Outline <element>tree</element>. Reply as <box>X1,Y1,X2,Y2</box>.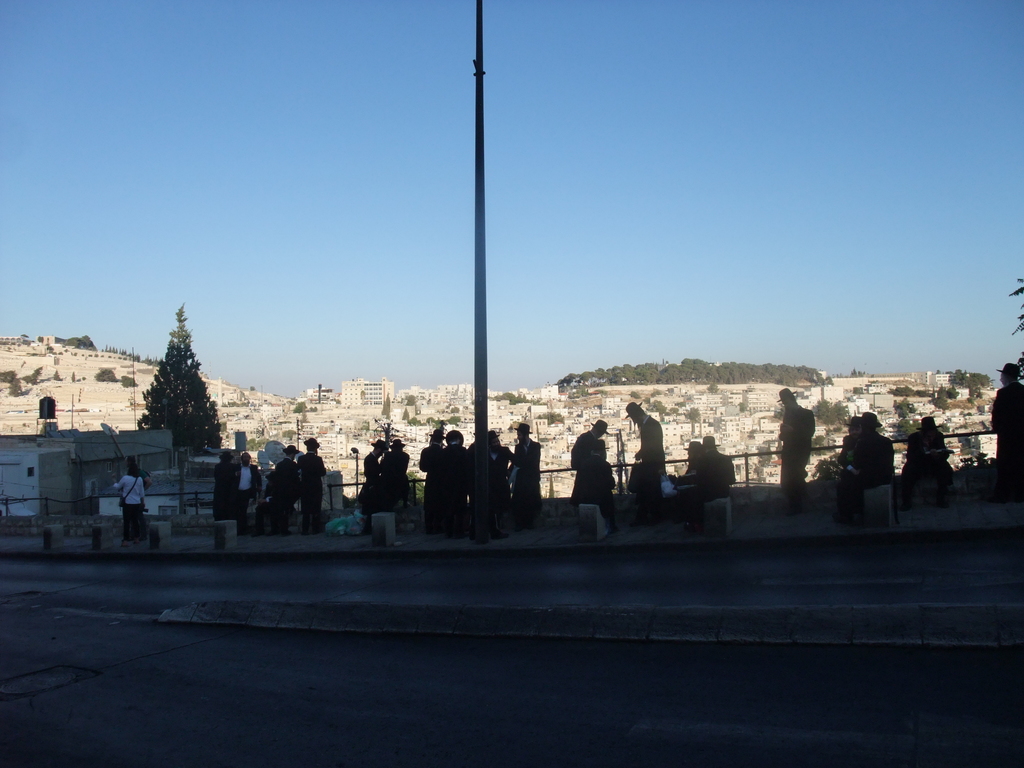
<box>295,399,312,417</box>.
